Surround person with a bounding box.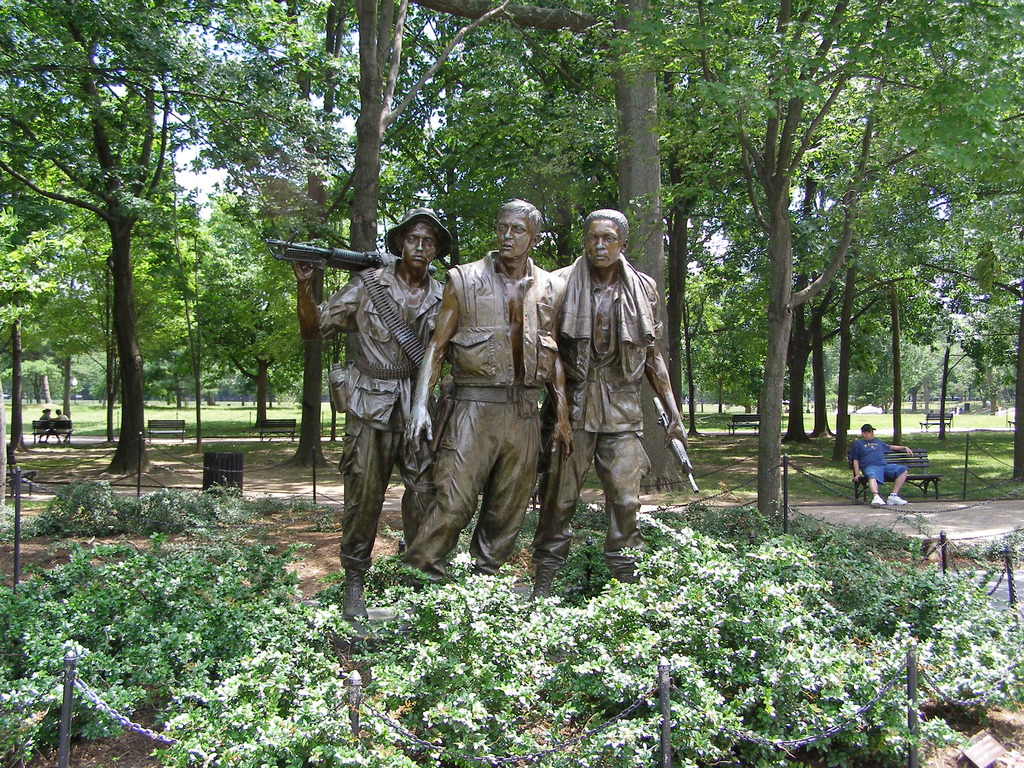
rect(557, 205, 671, 574).
